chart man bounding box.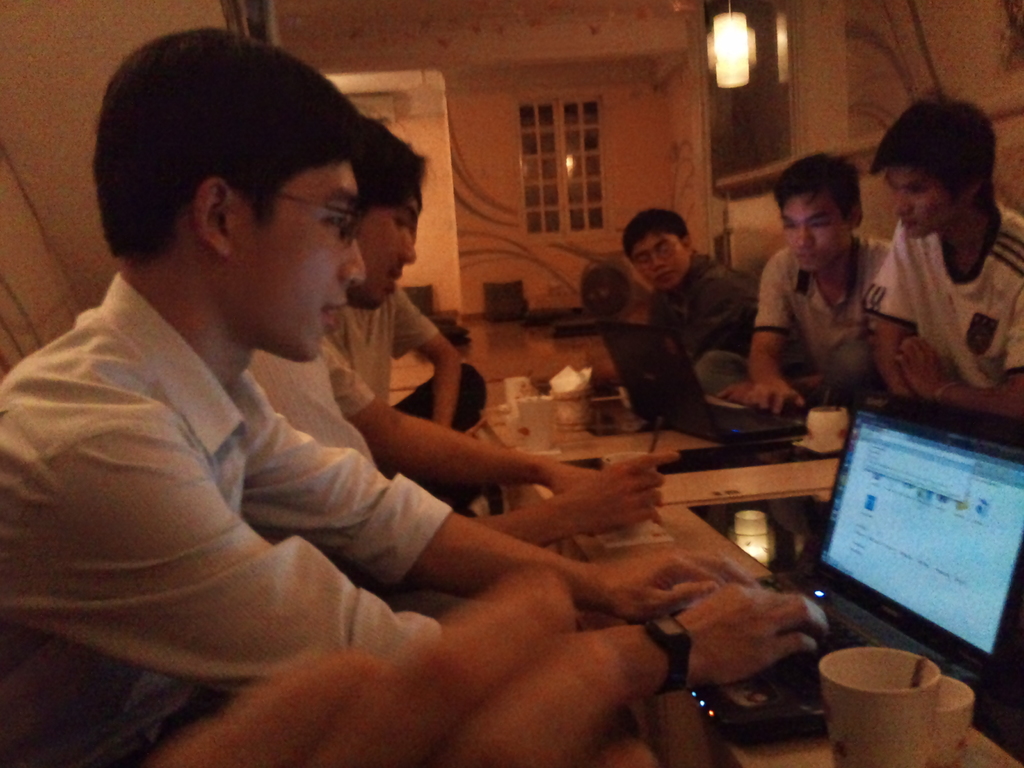
Charted: region(695, 159, 895, 418).
